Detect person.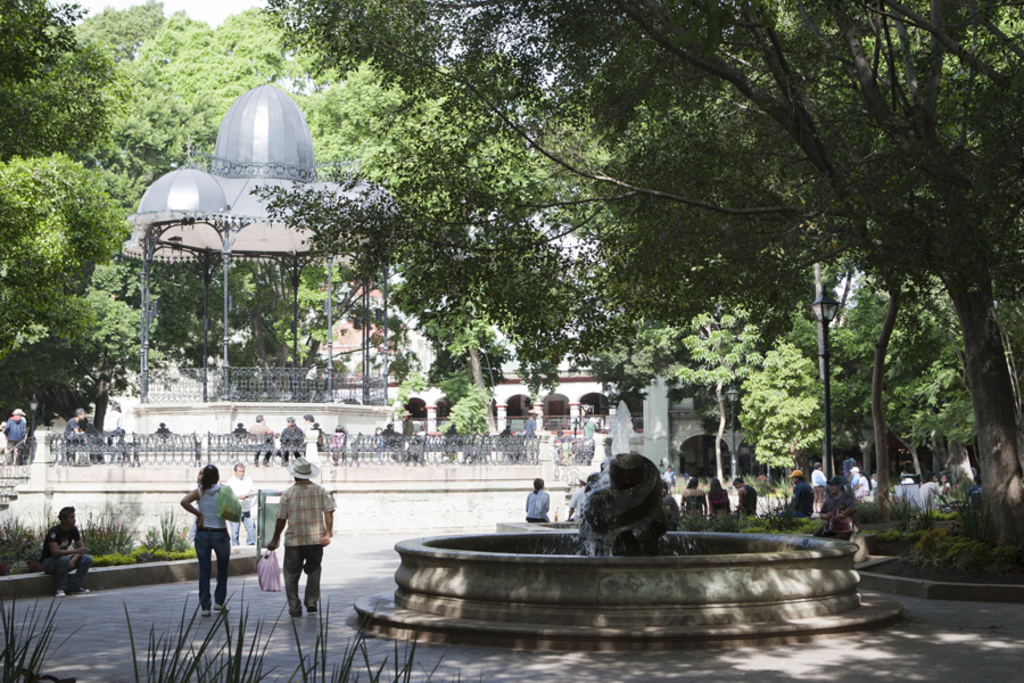
Detected at 703,474,734,522.
